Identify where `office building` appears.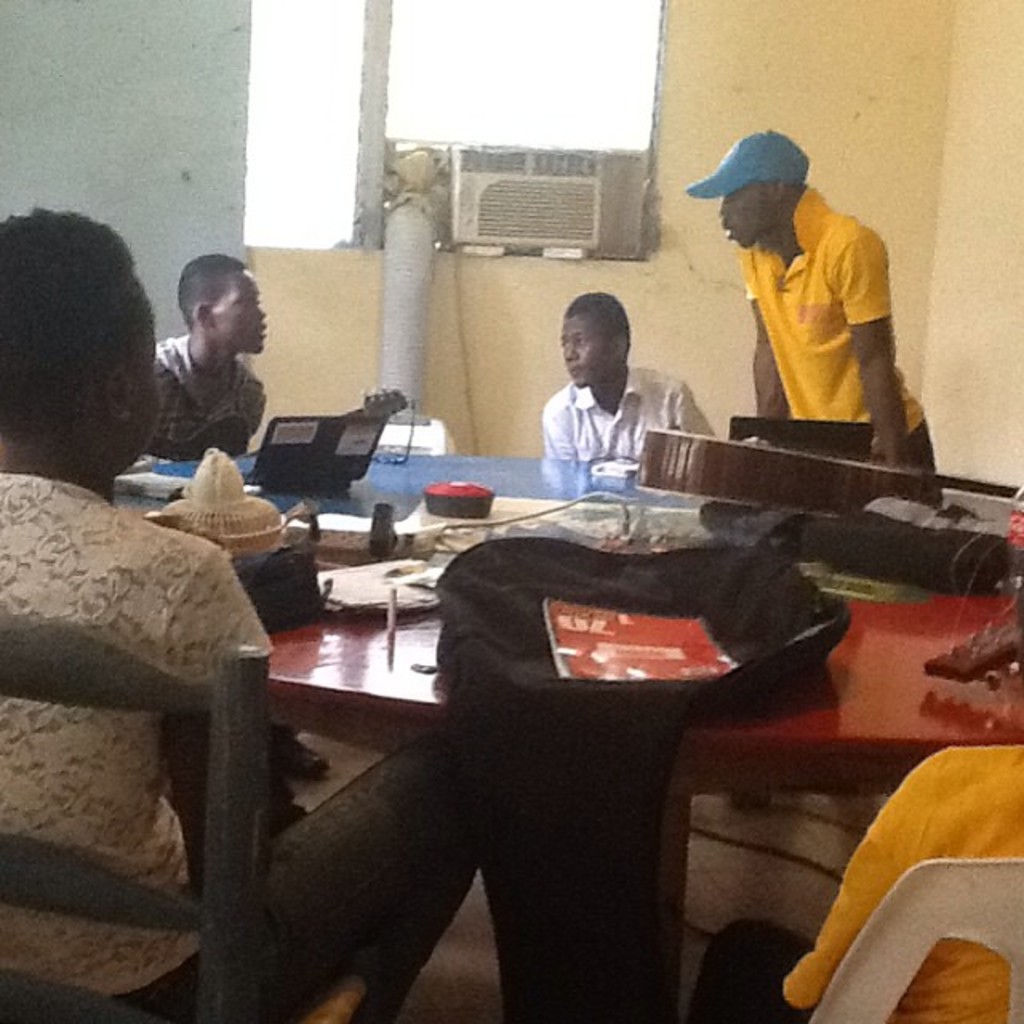
Appears at (left=0, top=6, right=1021, bottom=1008).
